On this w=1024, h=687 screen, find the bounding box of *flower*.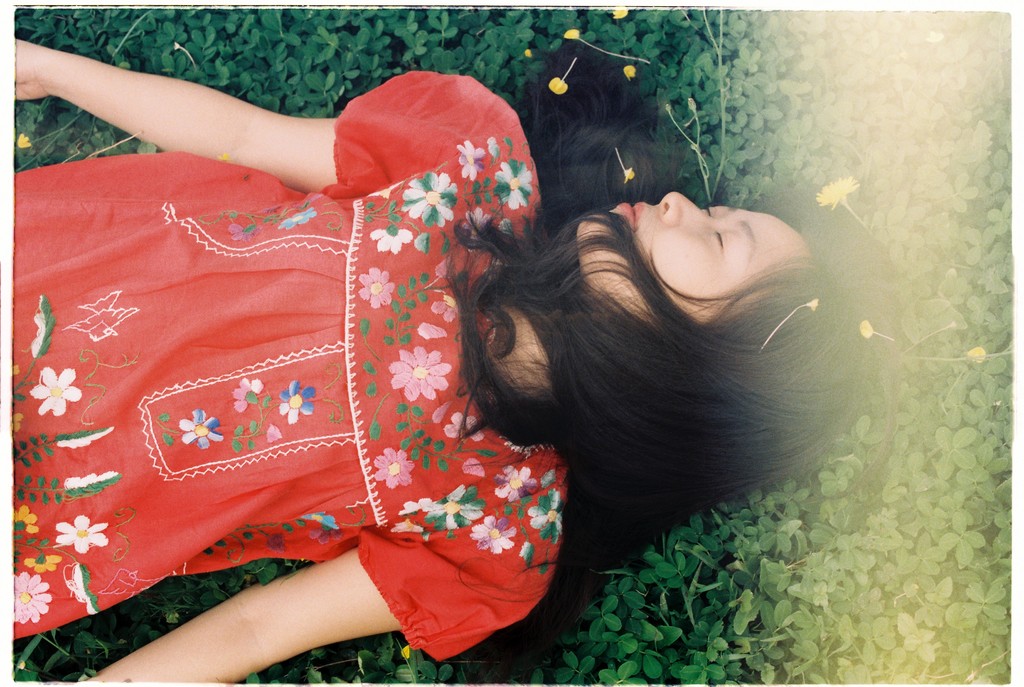
Bounding box: 28, 367, 84, 416.
